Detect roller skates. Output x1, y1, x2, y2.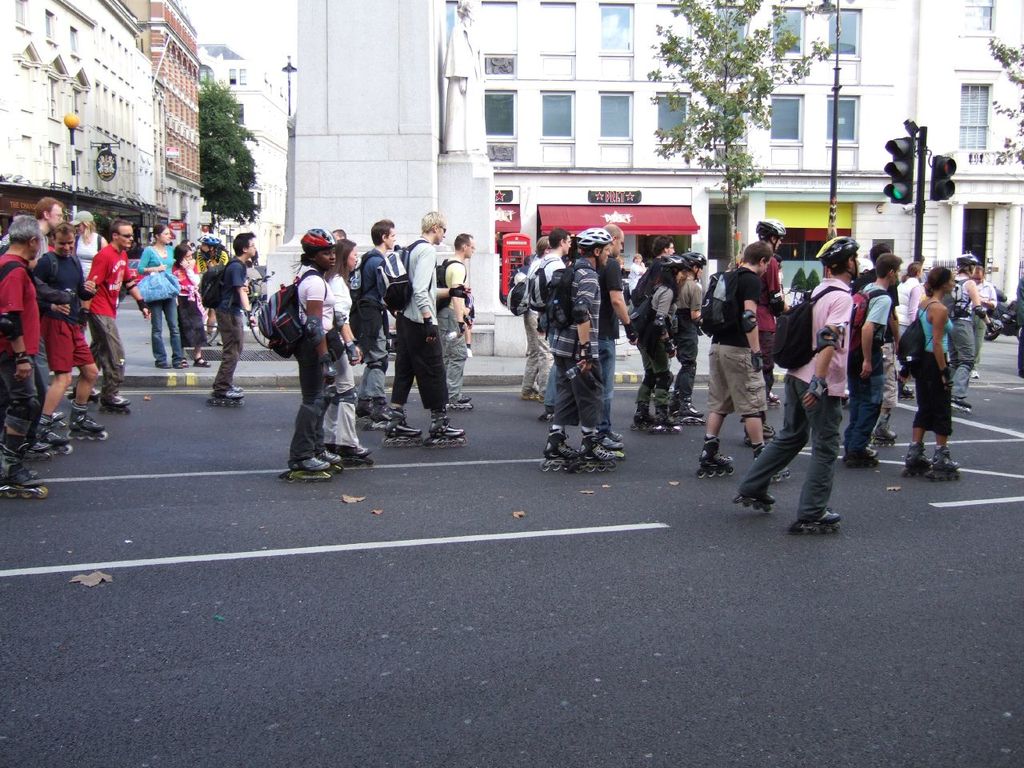
206, 390, 250, 404.
